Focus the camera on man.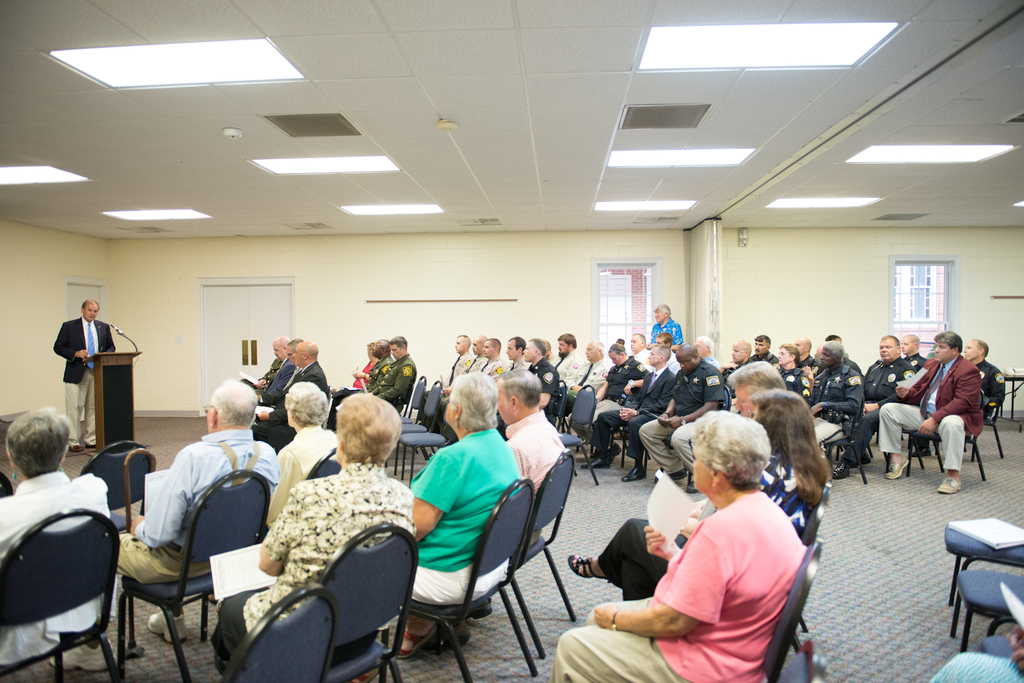
Focus region: (877,328,986,494).
